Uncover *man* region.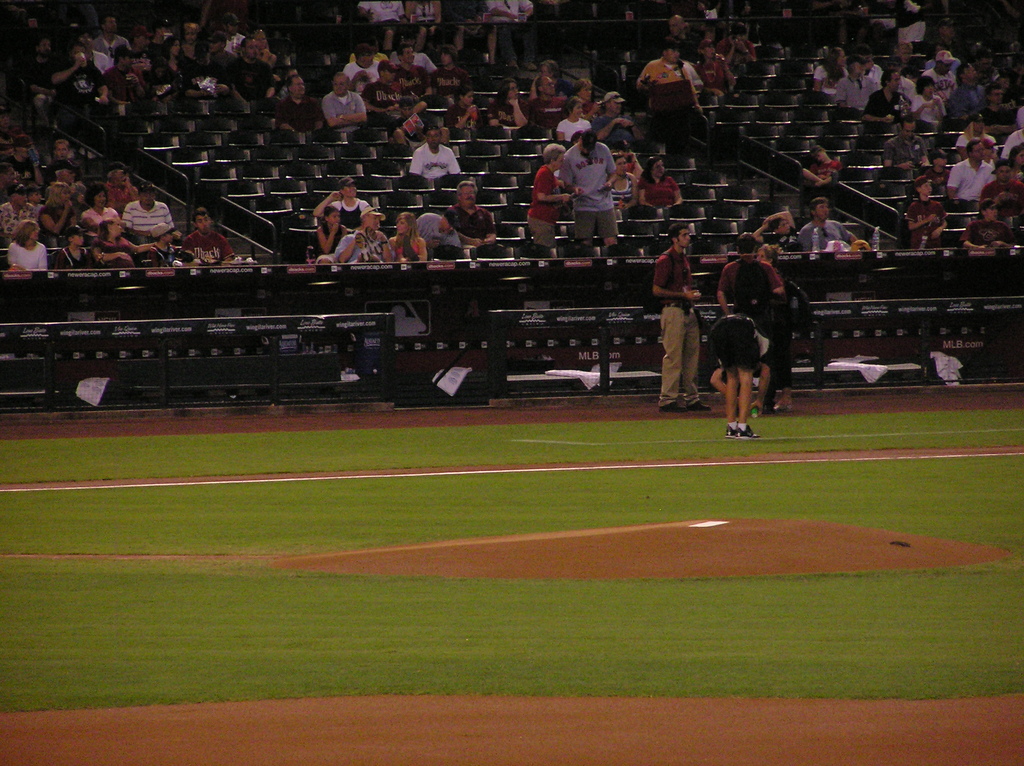
Uncovered: x1=954 y1=59 x2=986 y2=125.
